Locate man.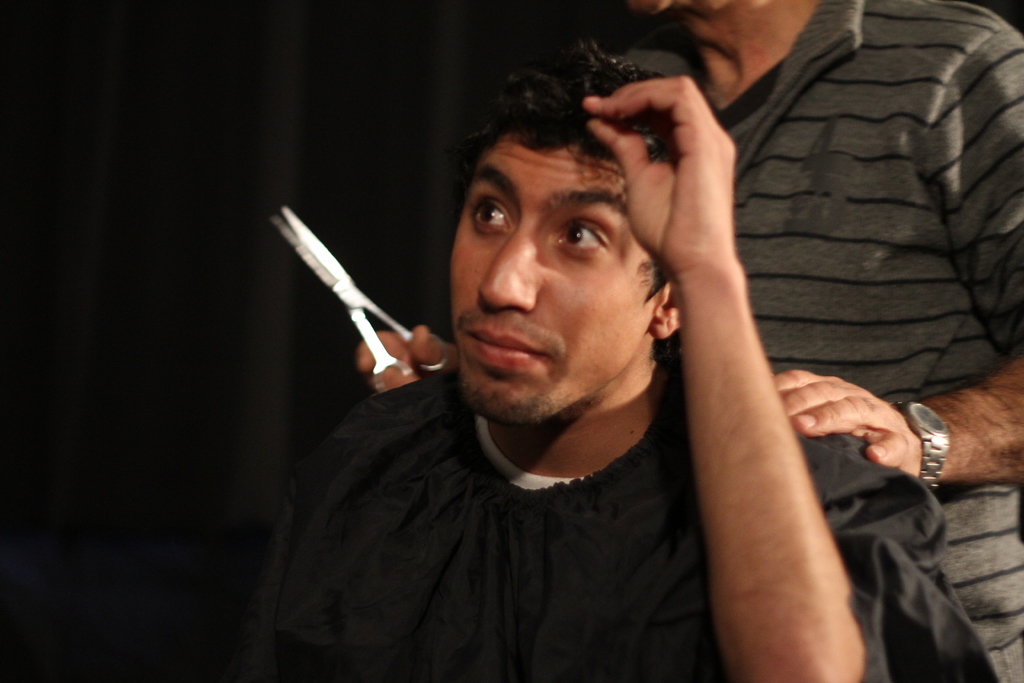
Bounding box: [left=354, top=0, right=1023, bottom=681].
